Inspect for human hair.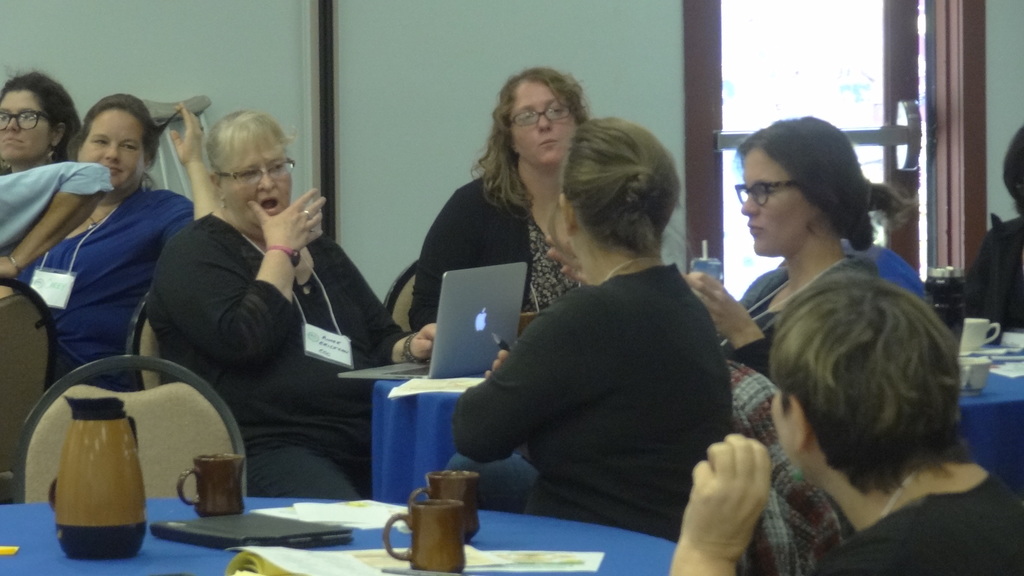
Inspection: [206,105,304,181].
